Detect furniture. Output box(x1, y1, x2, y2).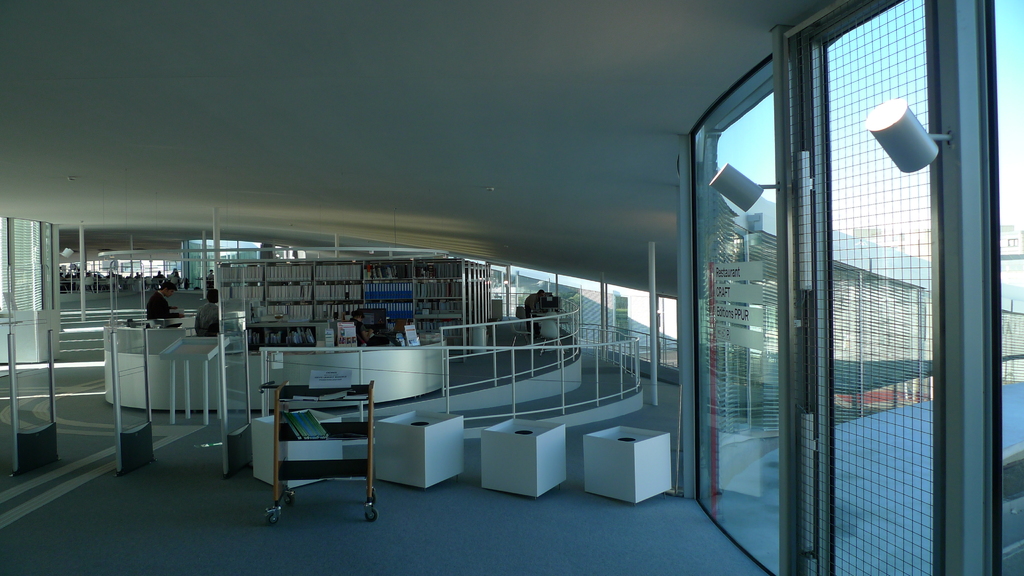
box(532, 318, 570, 349).
